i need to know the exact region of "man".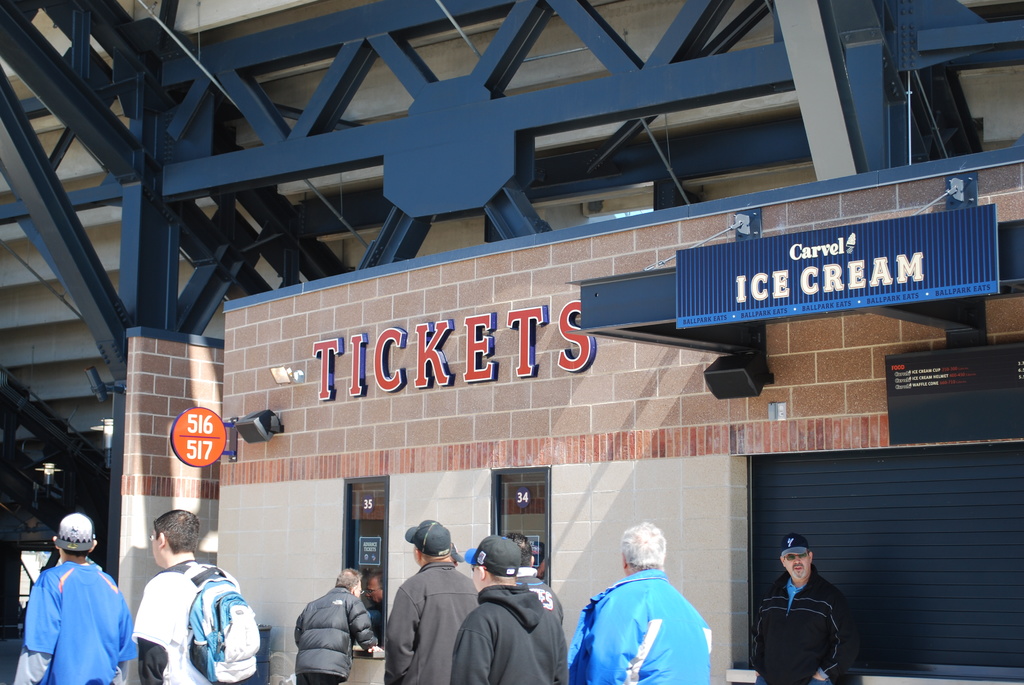
Region: [left=133, top=509, right=256, bottom=684].
